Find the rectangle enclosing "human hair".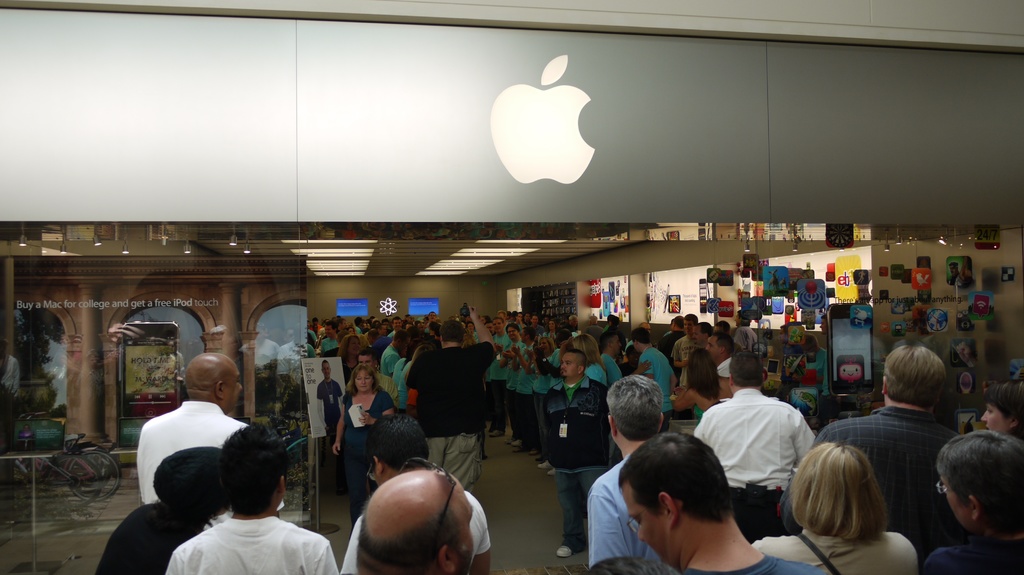
left=350, top=494, right=461, bottom=574.
